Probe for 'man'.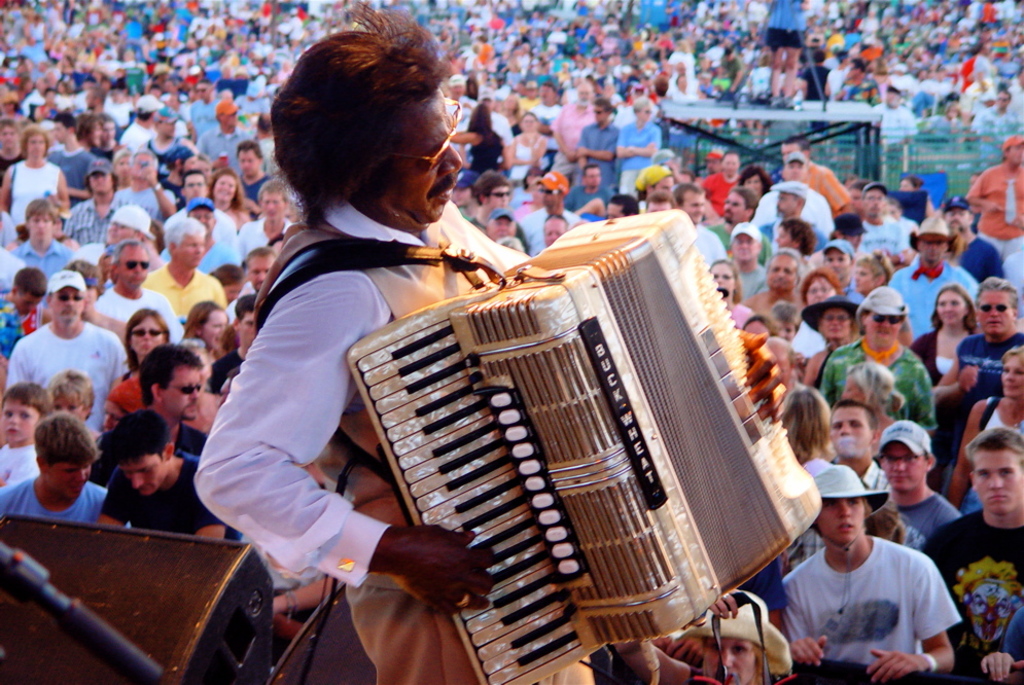
Probe result: <box>841,176,922,267</box>.
